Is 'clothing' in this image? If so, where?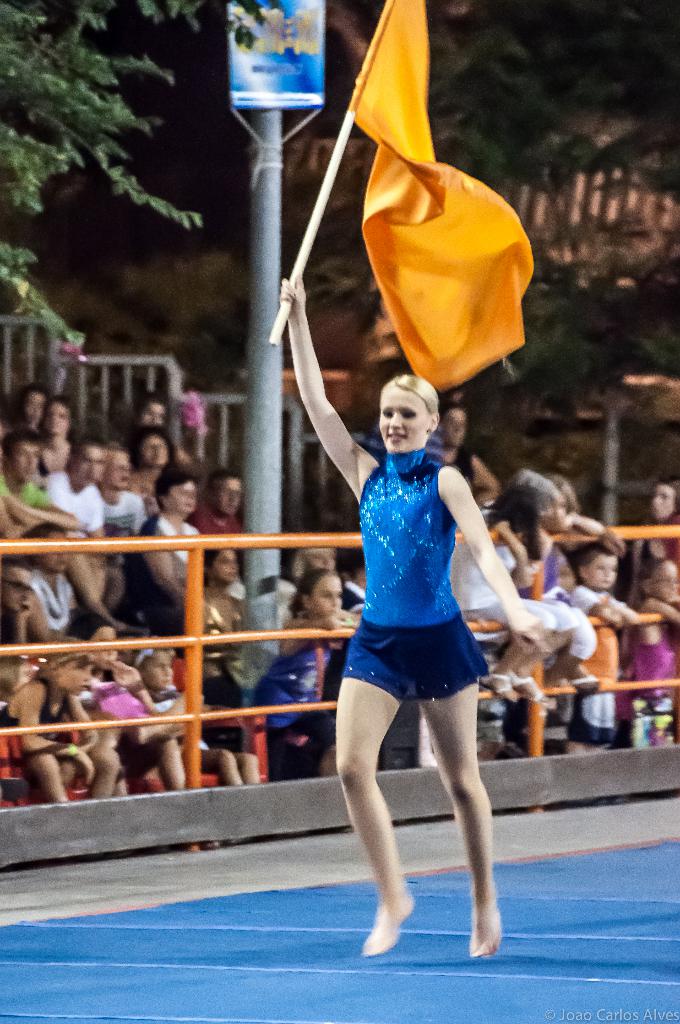
Yes, at [344,419,490,726].
